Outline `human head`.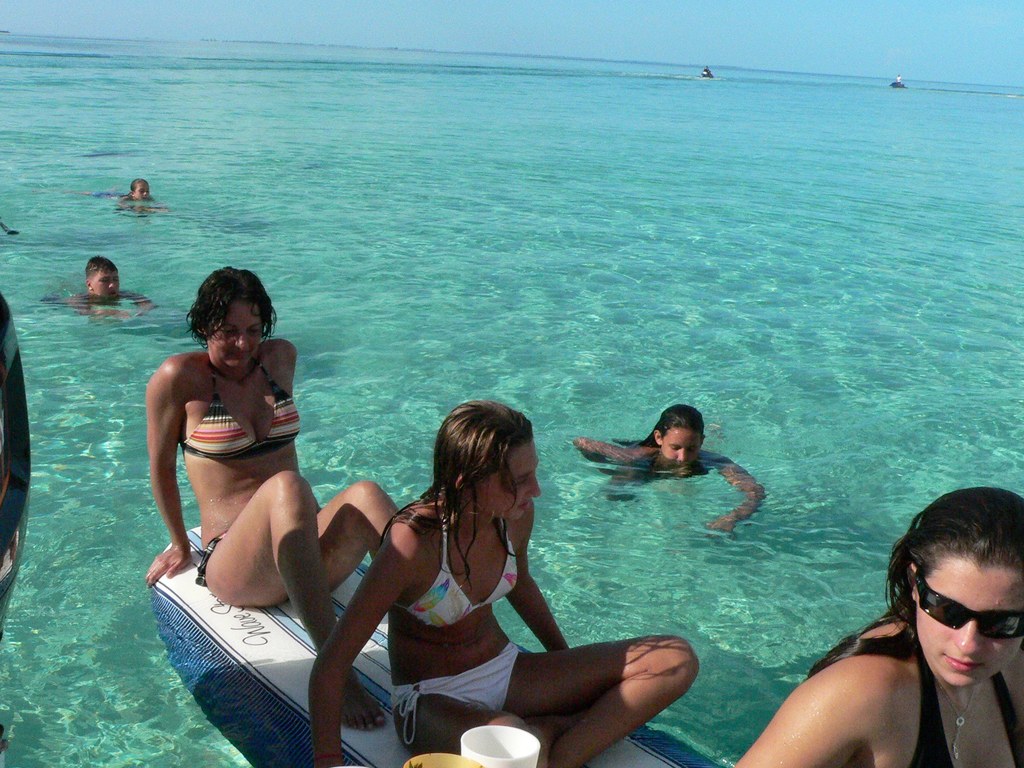
Outline: bbox=(431, 401, 542, 522).
